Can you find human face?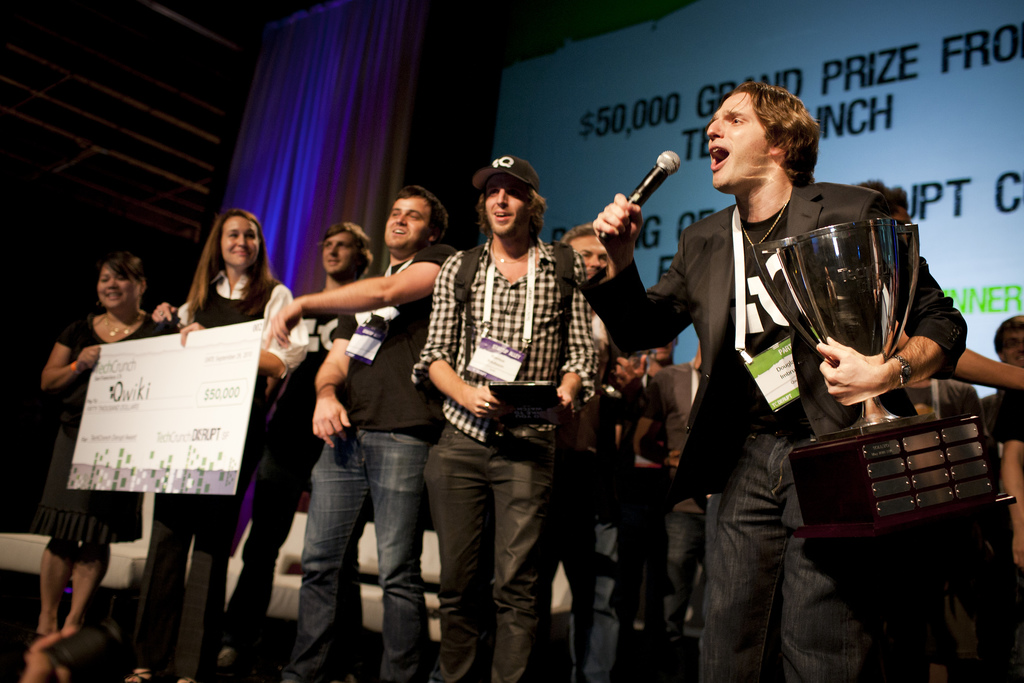
Yes, bounding box: x1=570, y1=238, x2=609, y2=279.
